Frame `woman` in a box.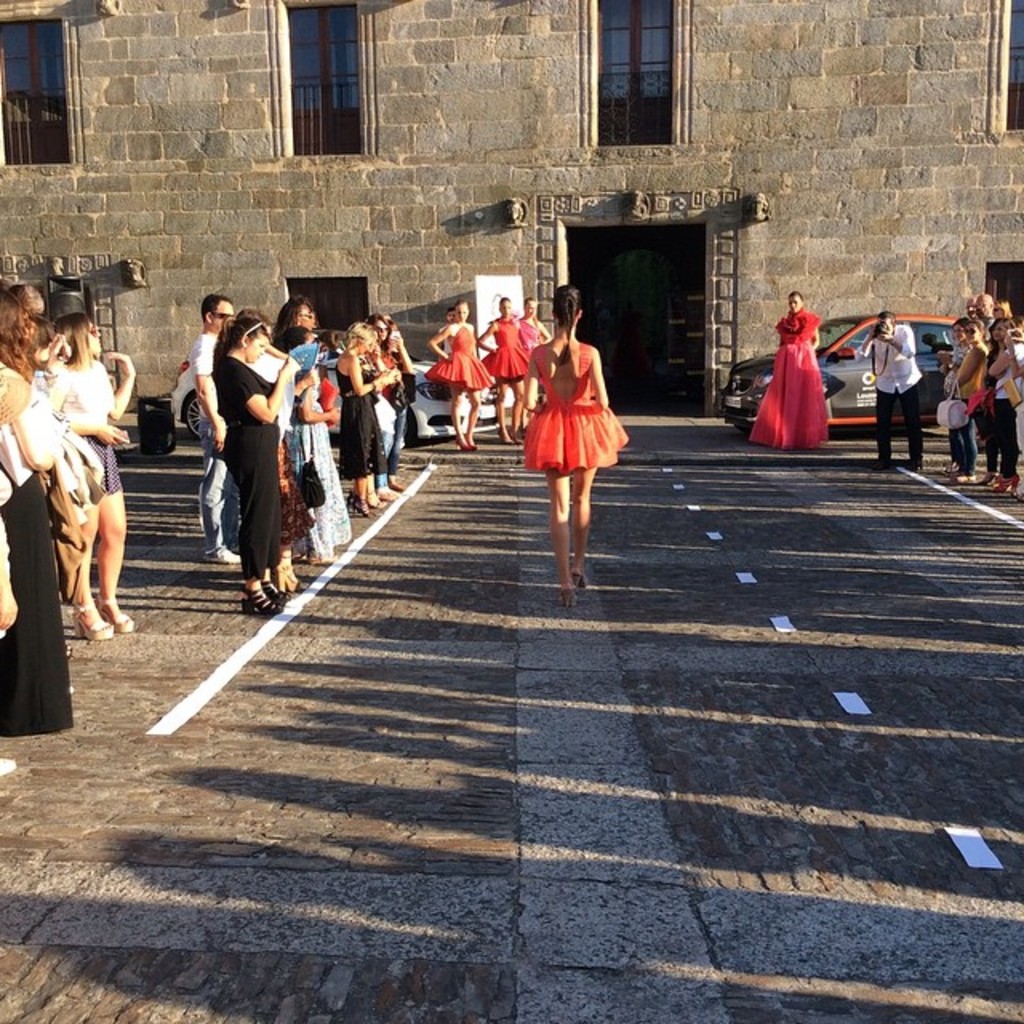
x1=514 y1=288 x2=632 y2=566.
